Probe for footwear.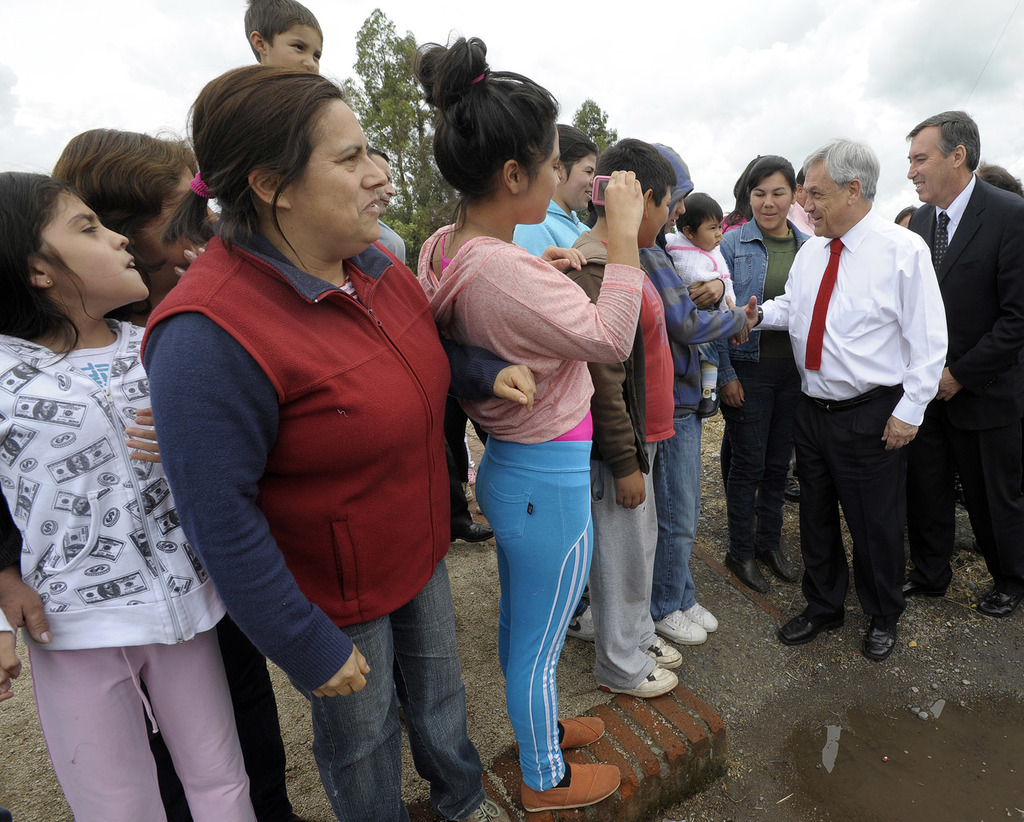
Probe result: bbox=(557, 713, 608, 753).
